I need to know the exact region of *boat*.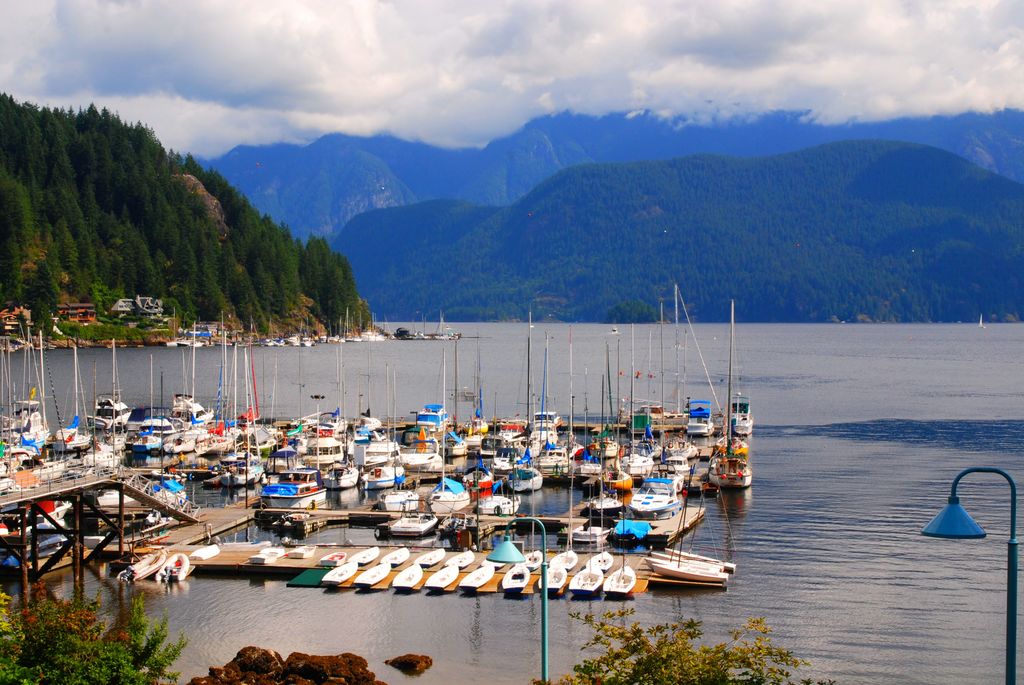
Region: <bbox>588, 549, 612, 568</bbox>.
